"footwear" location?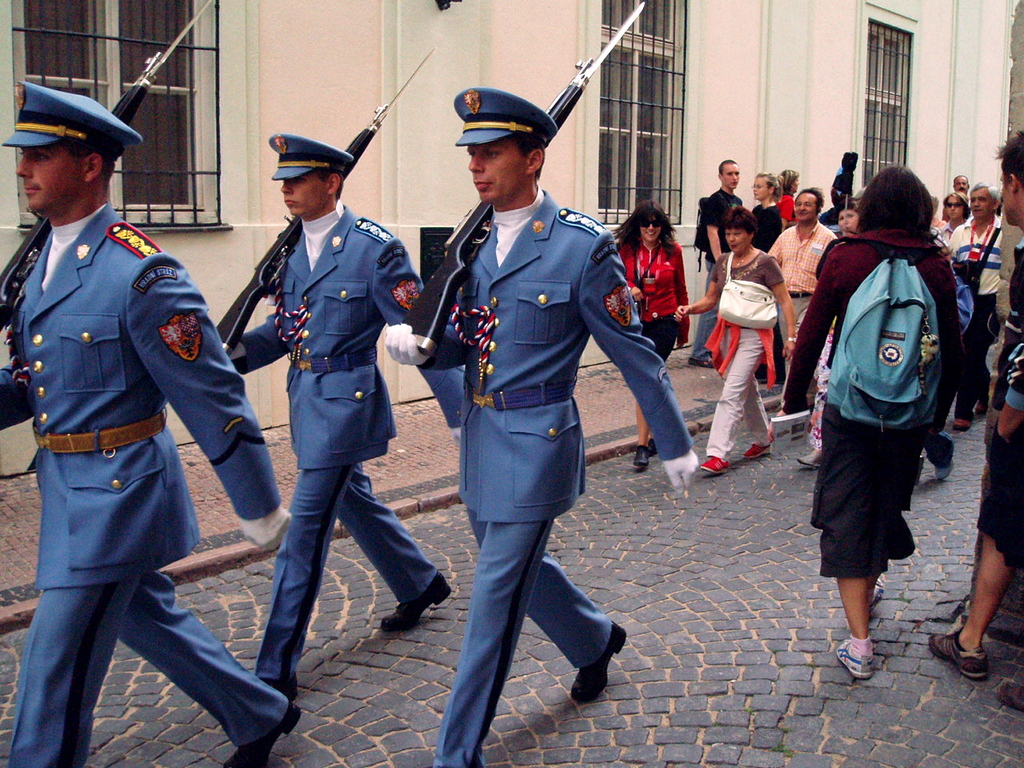
select_region(650, 433, 660, 463)
